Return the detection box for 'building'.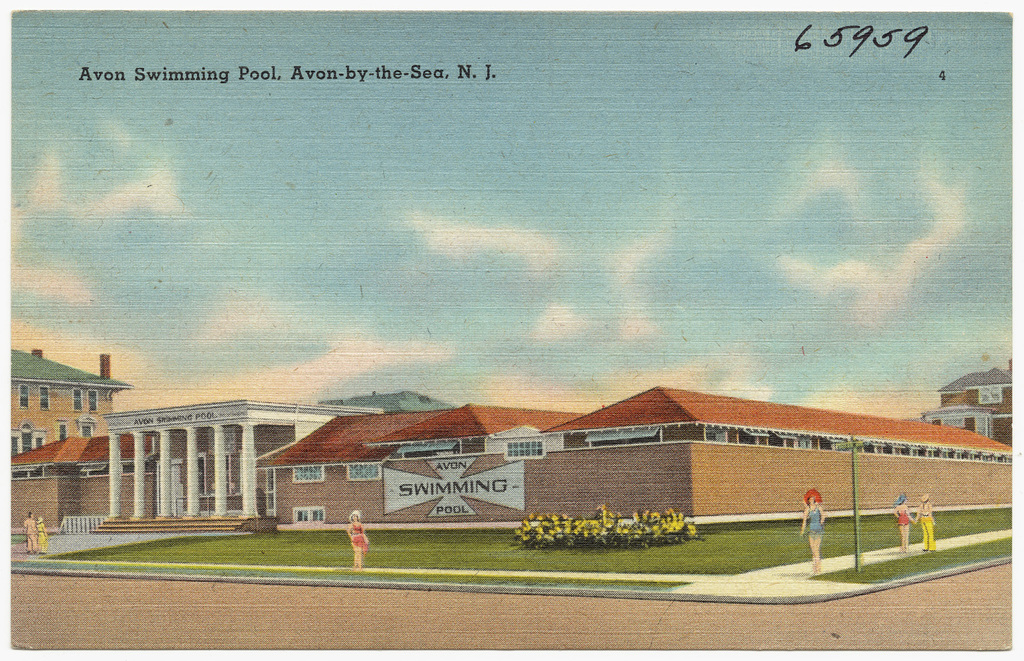
box(10, 353, 134, 462).
